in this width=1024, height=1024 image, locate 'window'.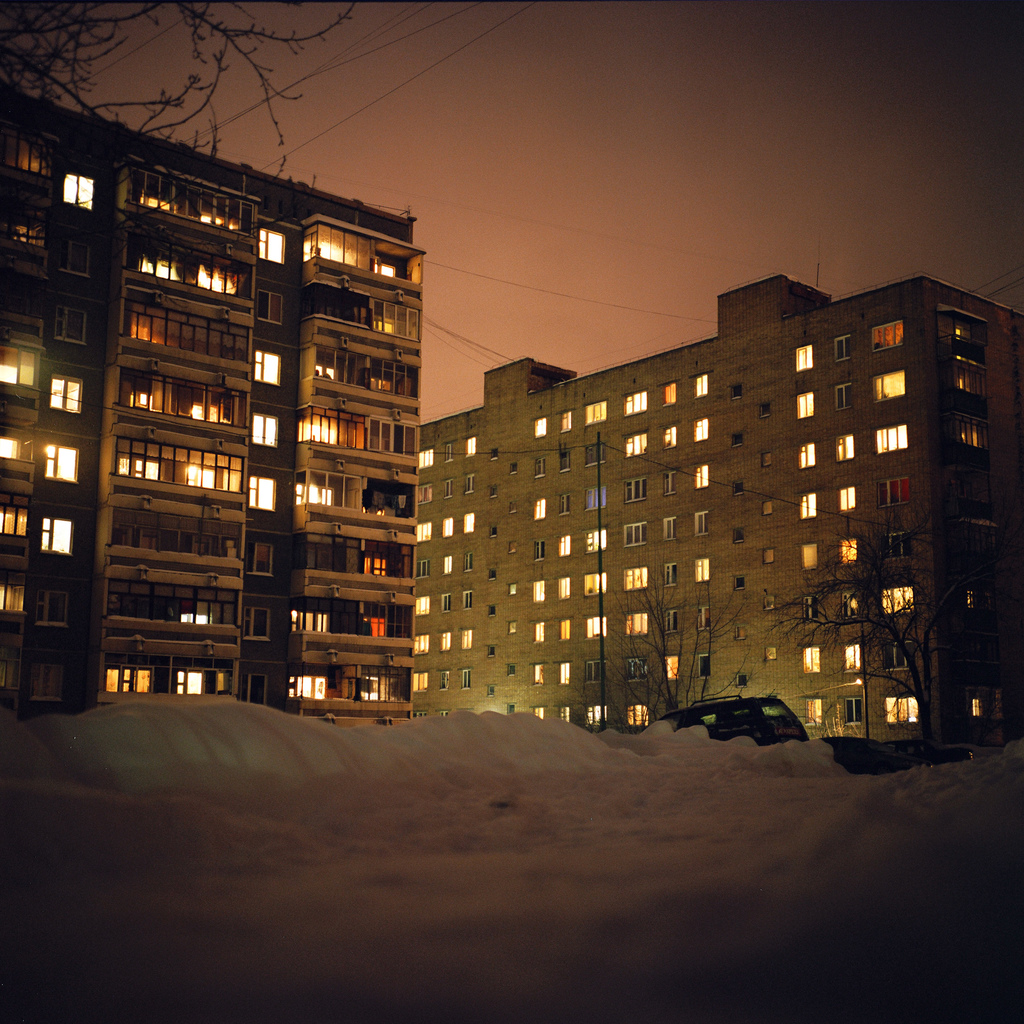
Bounding box: {"x1": 559, "y1": 411, "x2": 571, "y2": 432}.
